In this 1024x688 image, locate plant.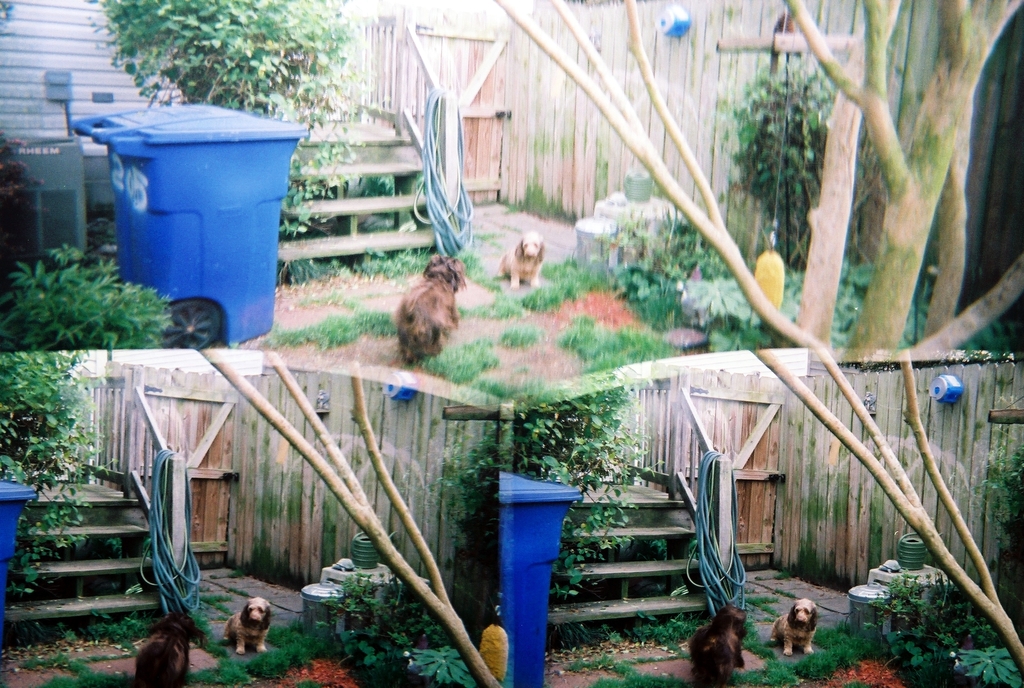
Bounding box: [616,265,706,331].
